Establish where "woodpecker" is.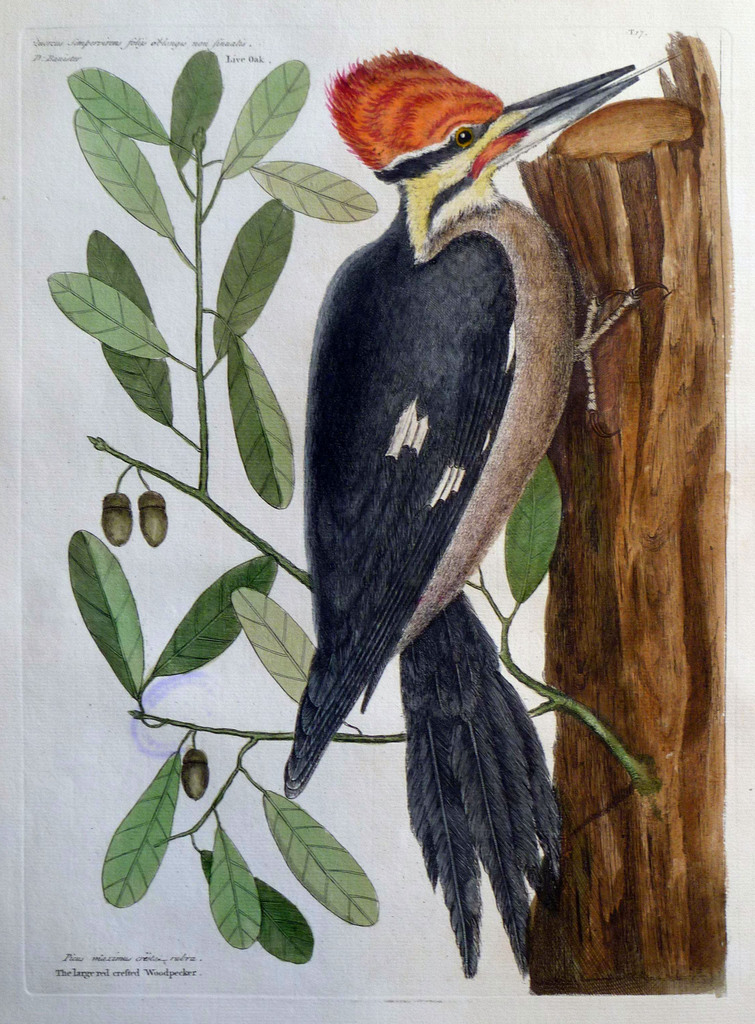
Established at 284/44/636/986.
